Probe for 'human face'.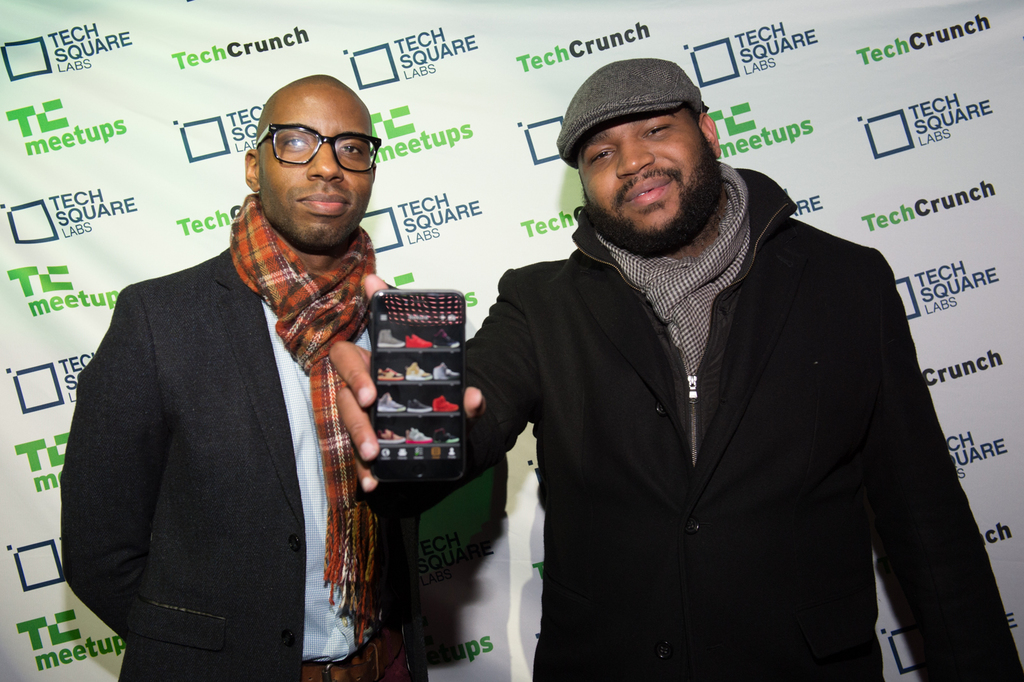
Probe result: crop(579, 105, 716, 243).
